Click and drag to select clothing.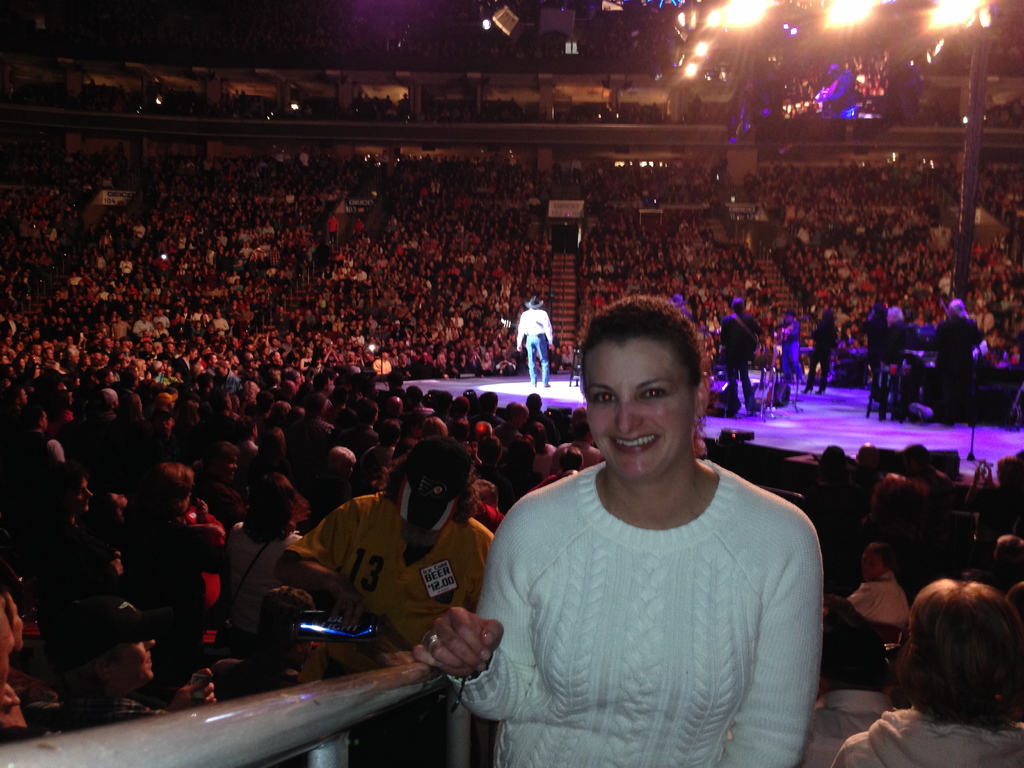
Selection: BBox(779, 318, 803, 378).
